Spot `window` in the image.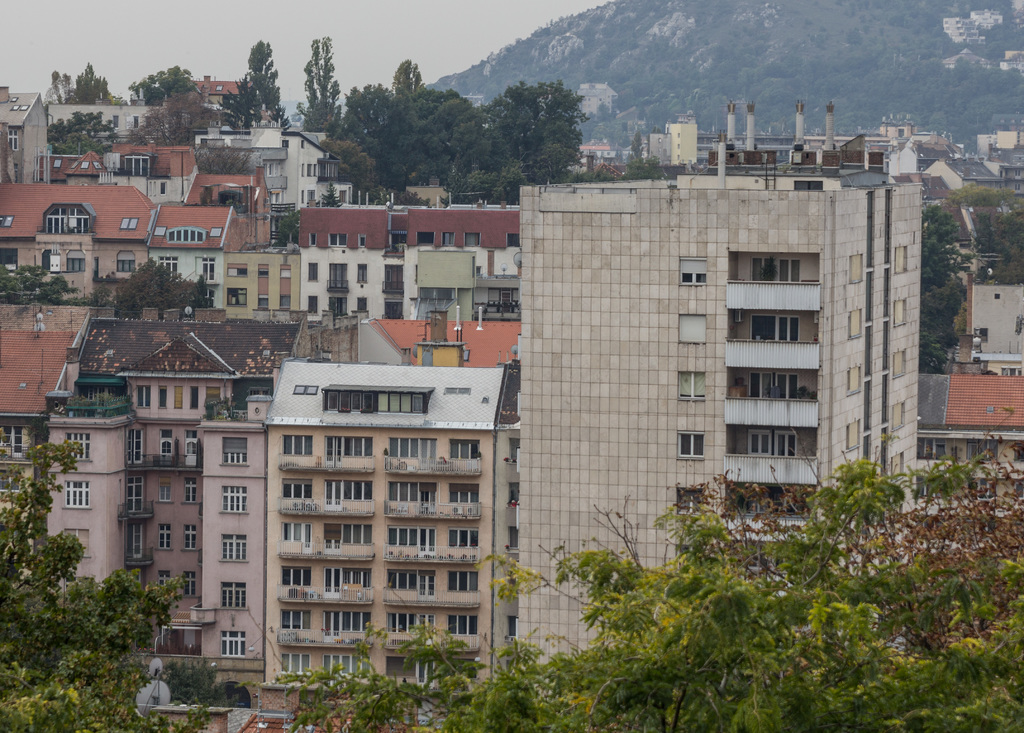
`window` found at 845/305/867/342.
